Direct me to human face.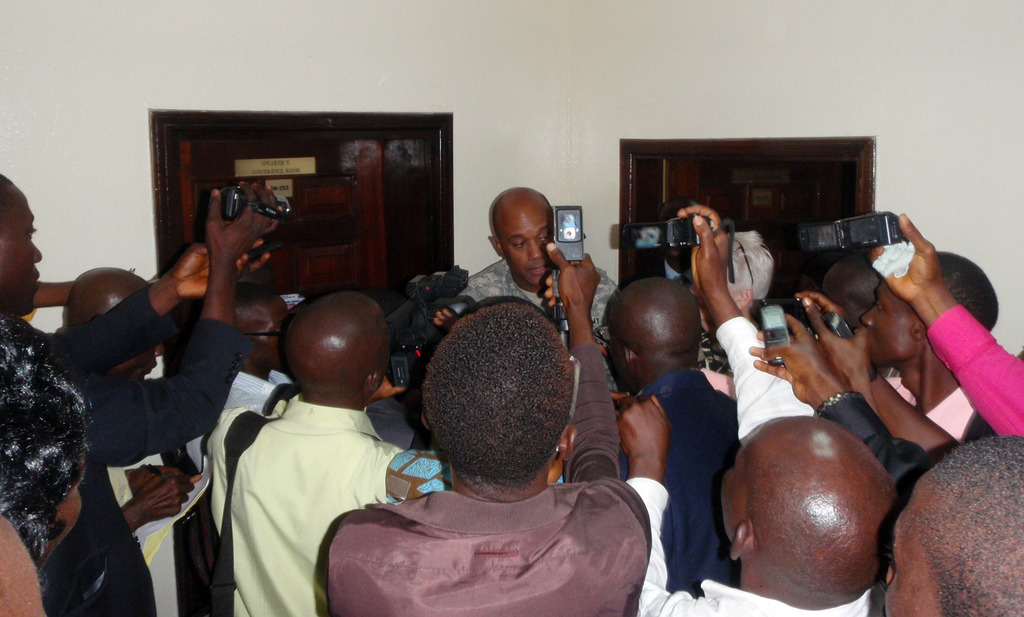
Direction: bbox=[872, 486, 938, 616].
